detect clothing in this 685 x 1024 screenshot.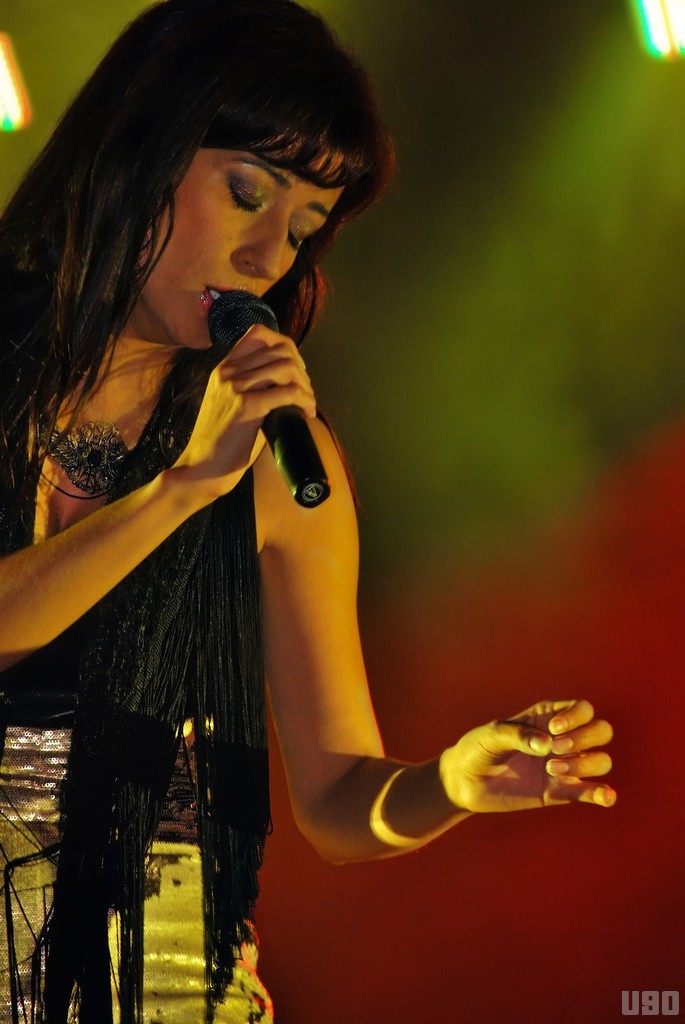
Detection: bbox=(0, 352, 277, 1023).
